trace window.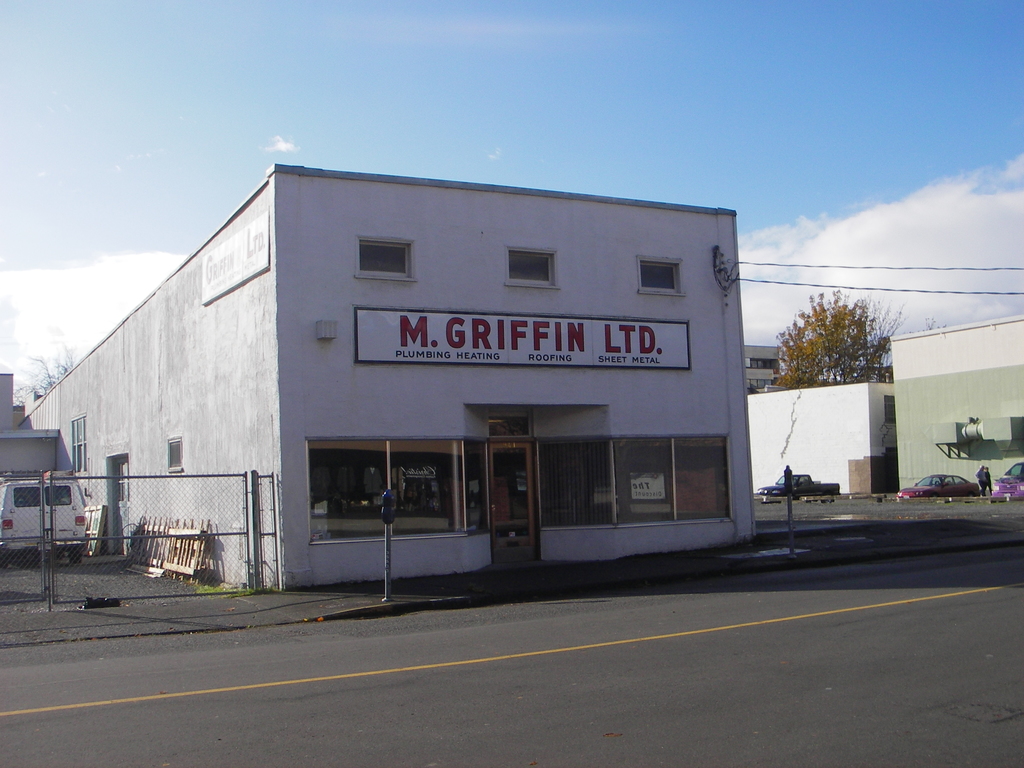
Traced to [x1=506, y1=246, x2=558, y2=289].
